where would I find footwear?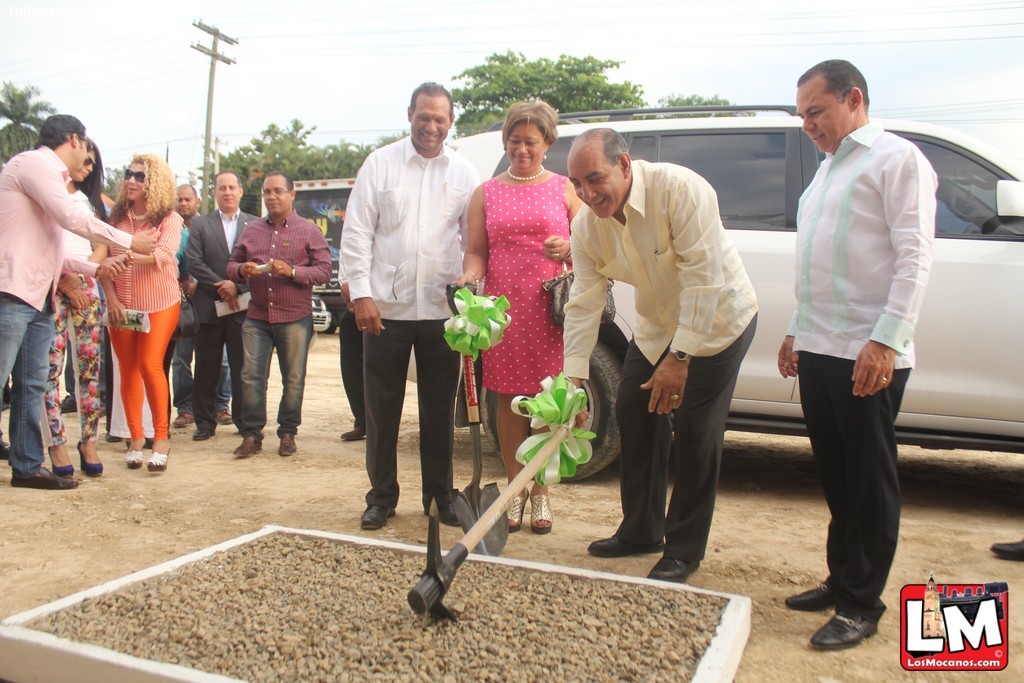
At 49 447 78 474.
